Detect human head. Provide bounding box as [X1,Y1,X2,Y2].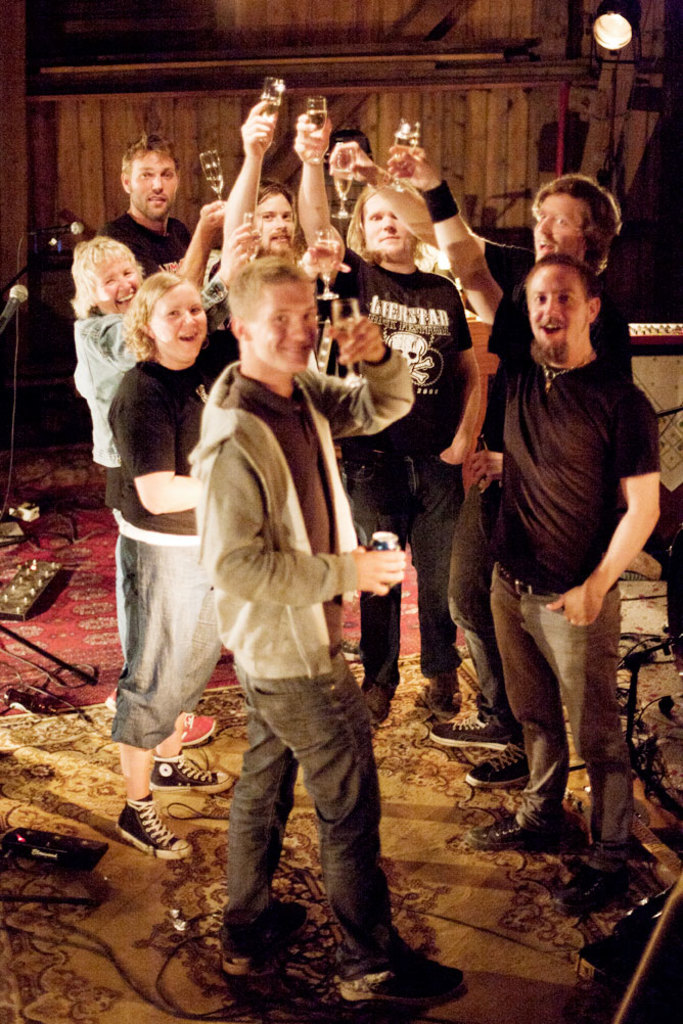
[231,251,325,371].
